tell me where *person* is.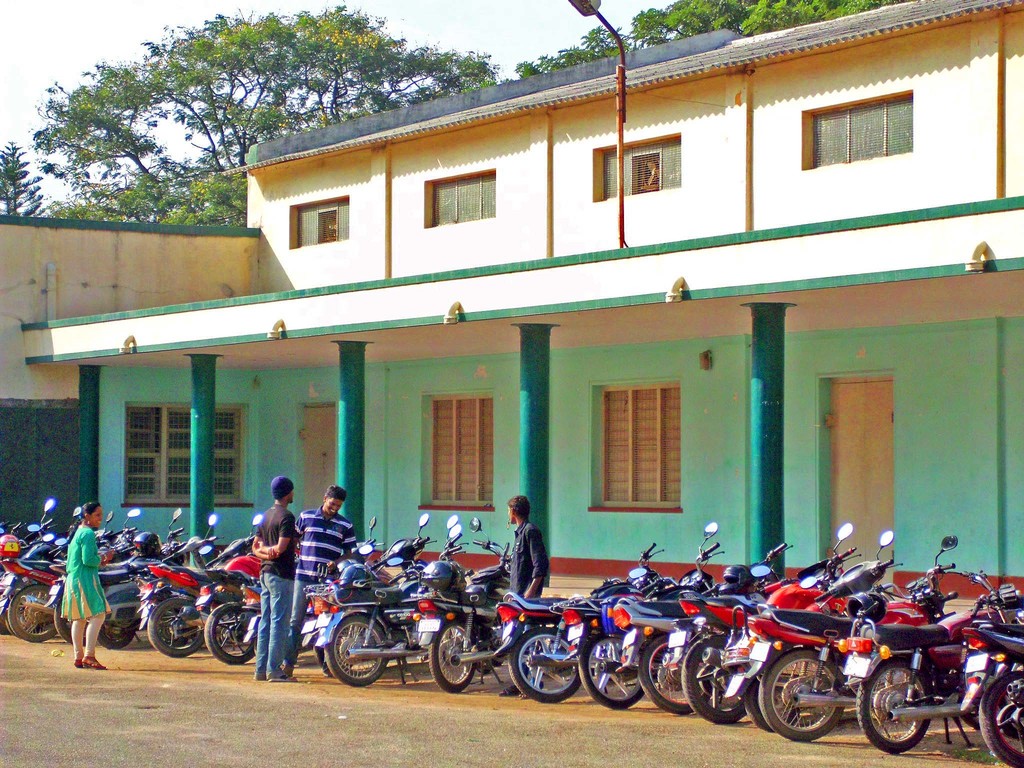
*person* is at x1=280 y1=483 x2=358 y2=675.
